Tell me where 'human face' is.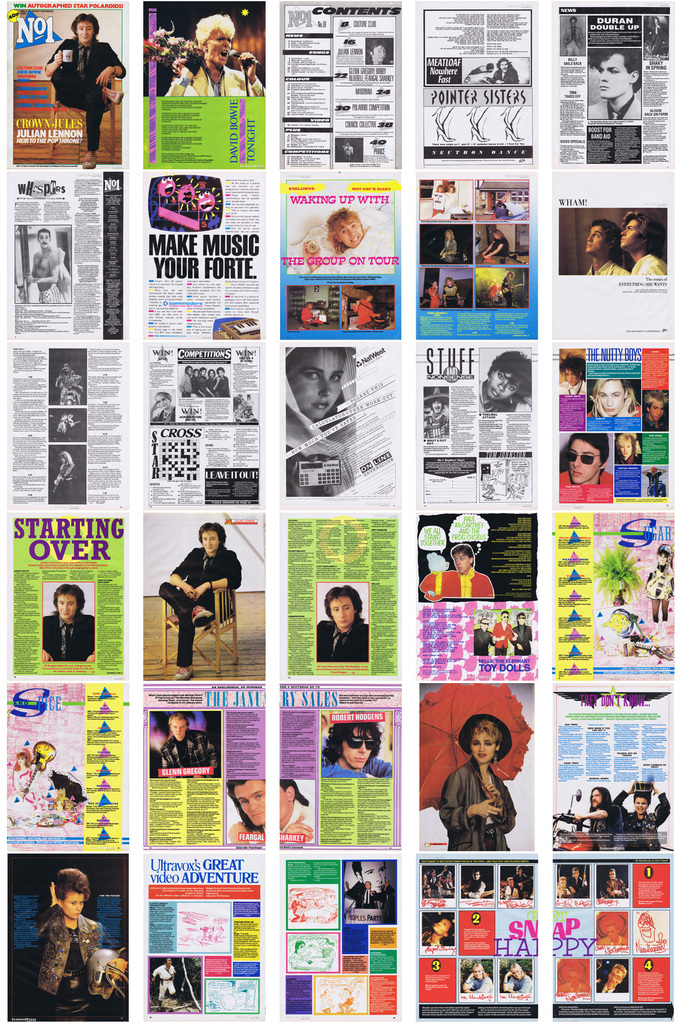
'human face' is at bbox=(596, 378, 624, 422).
